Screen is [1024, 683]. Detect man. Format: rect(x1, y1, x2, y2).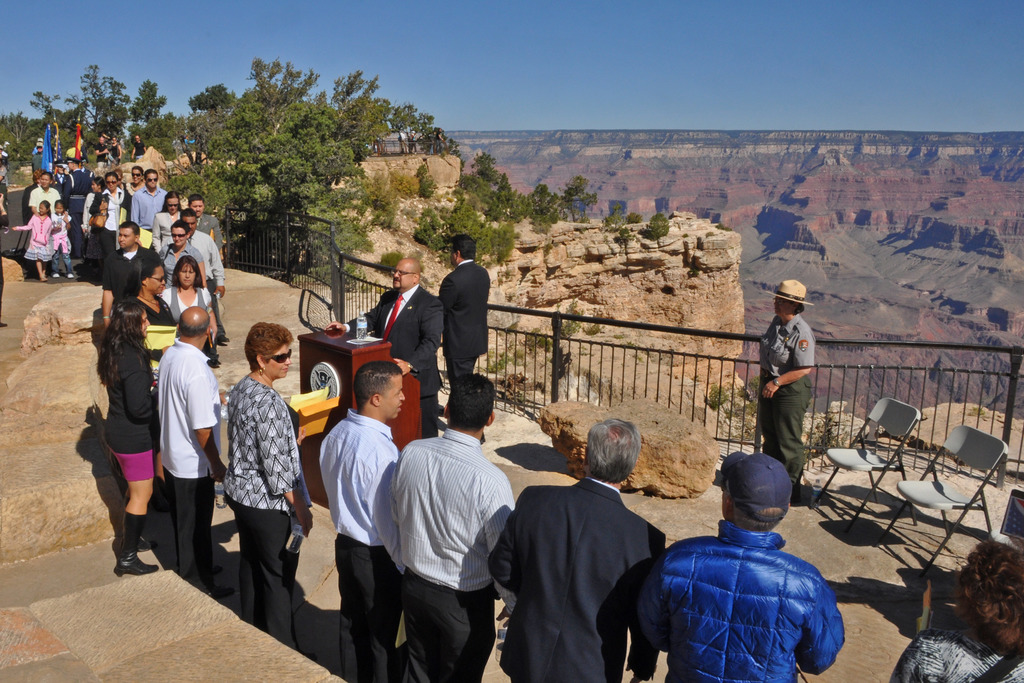
rect(318, 354, 400, 677).
